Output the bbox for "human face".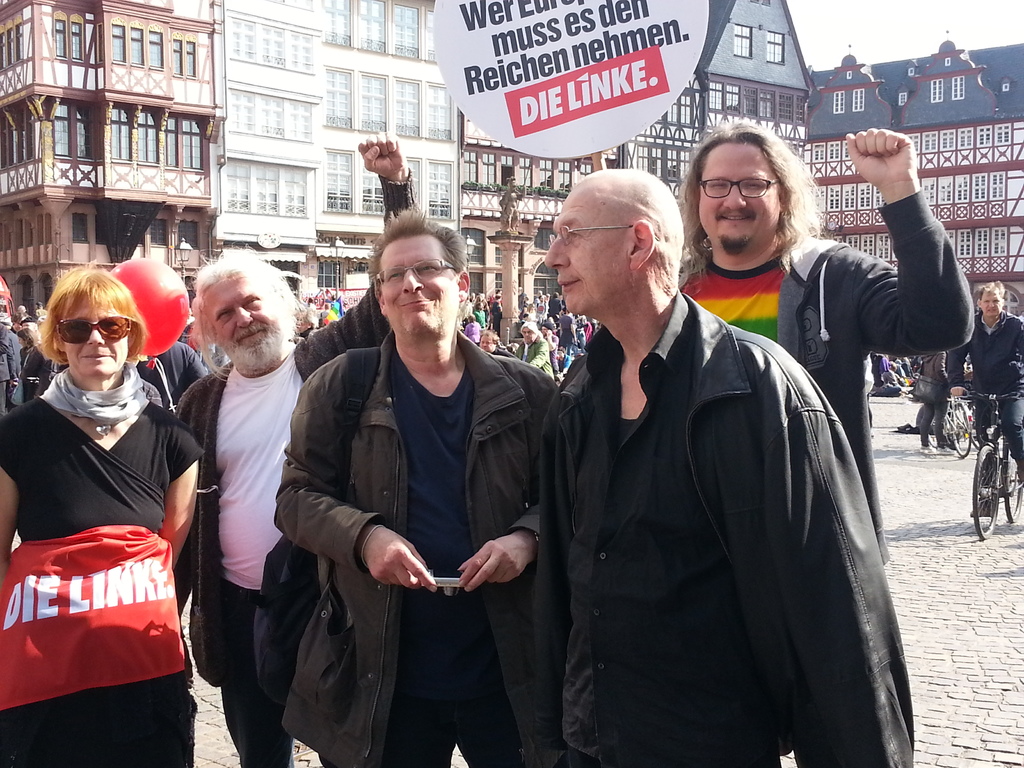
select_region(58, 298, 129, 373).
